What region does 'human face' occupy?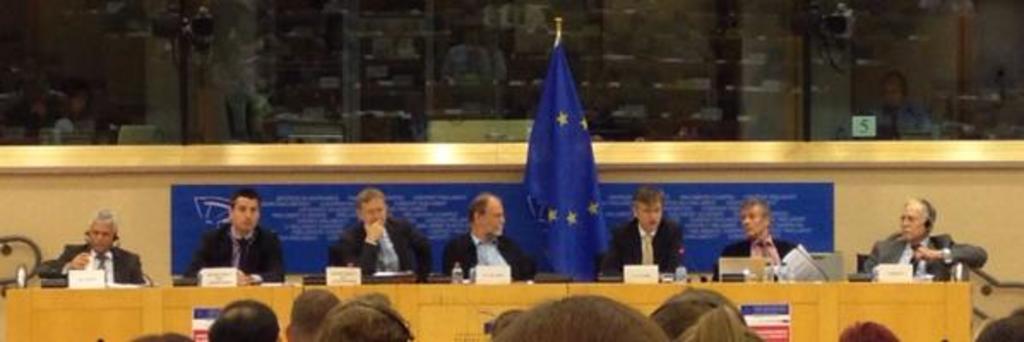
locate(897, 203, 925, 239).
